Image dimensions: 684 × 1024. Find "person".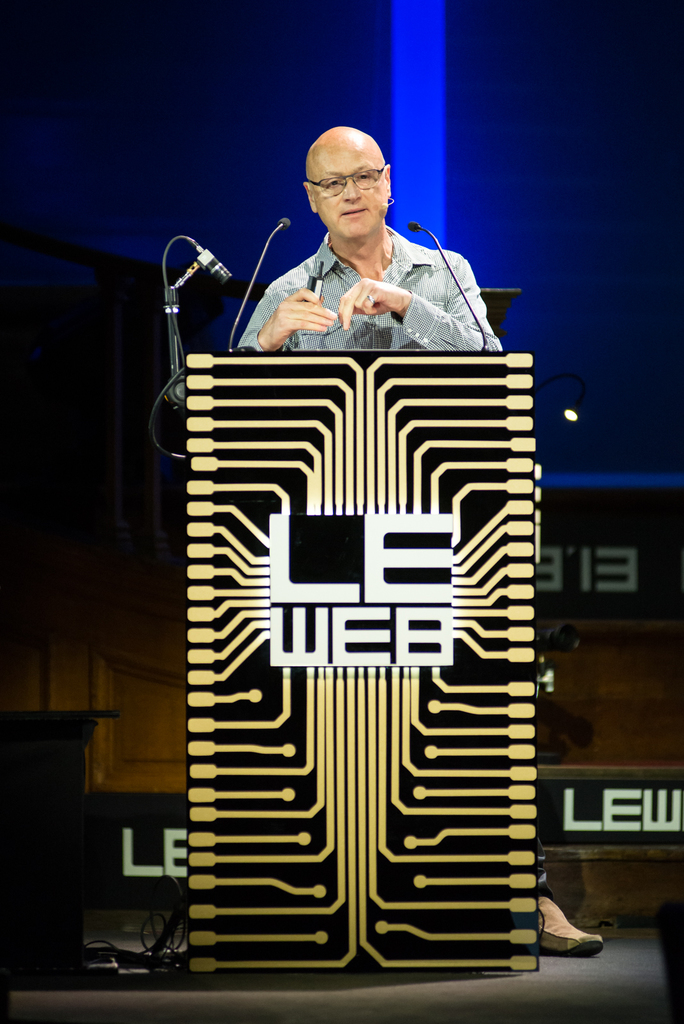
box=[152, 156, 587, 943].
